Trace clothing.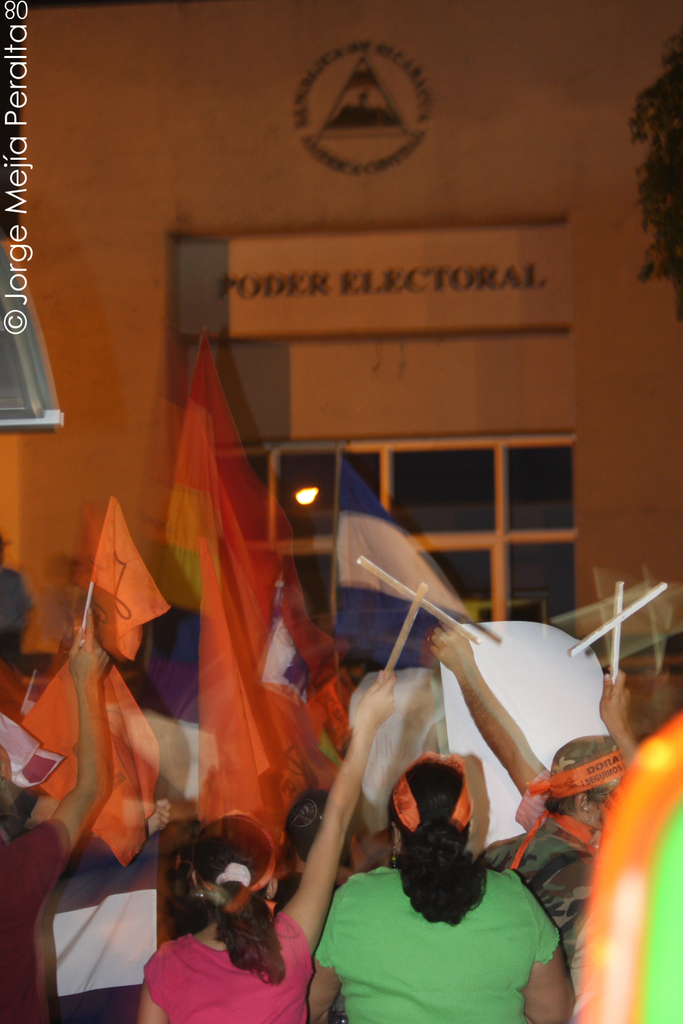
Traced to (x1=577, y1=722, x2=682, y2=1023).
